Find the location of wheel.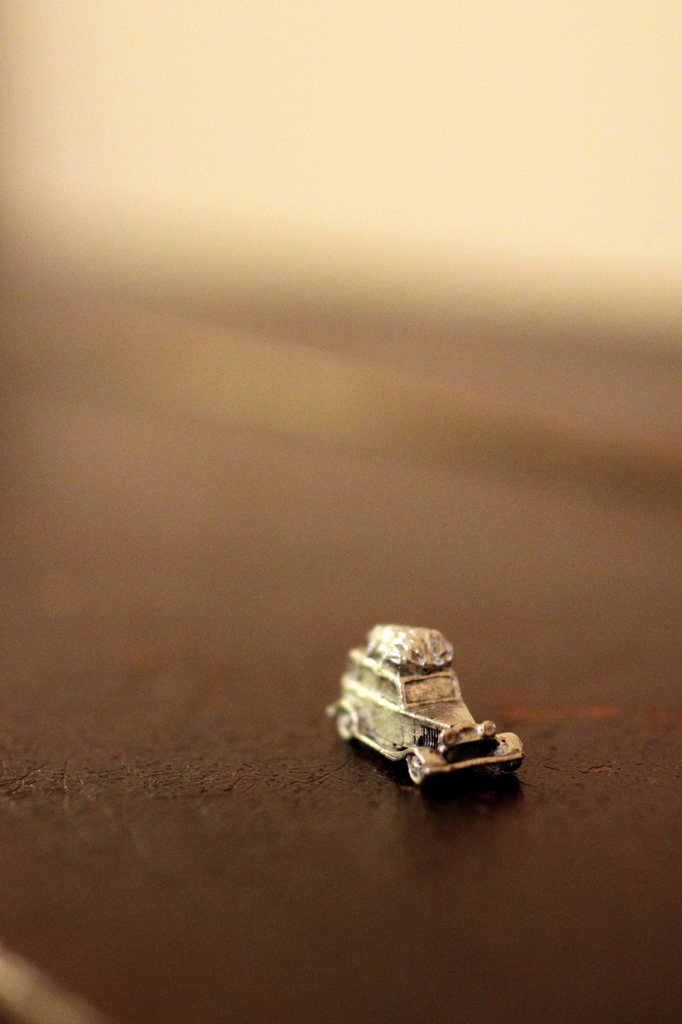
Location: rect(398, 747, 437, 794).
